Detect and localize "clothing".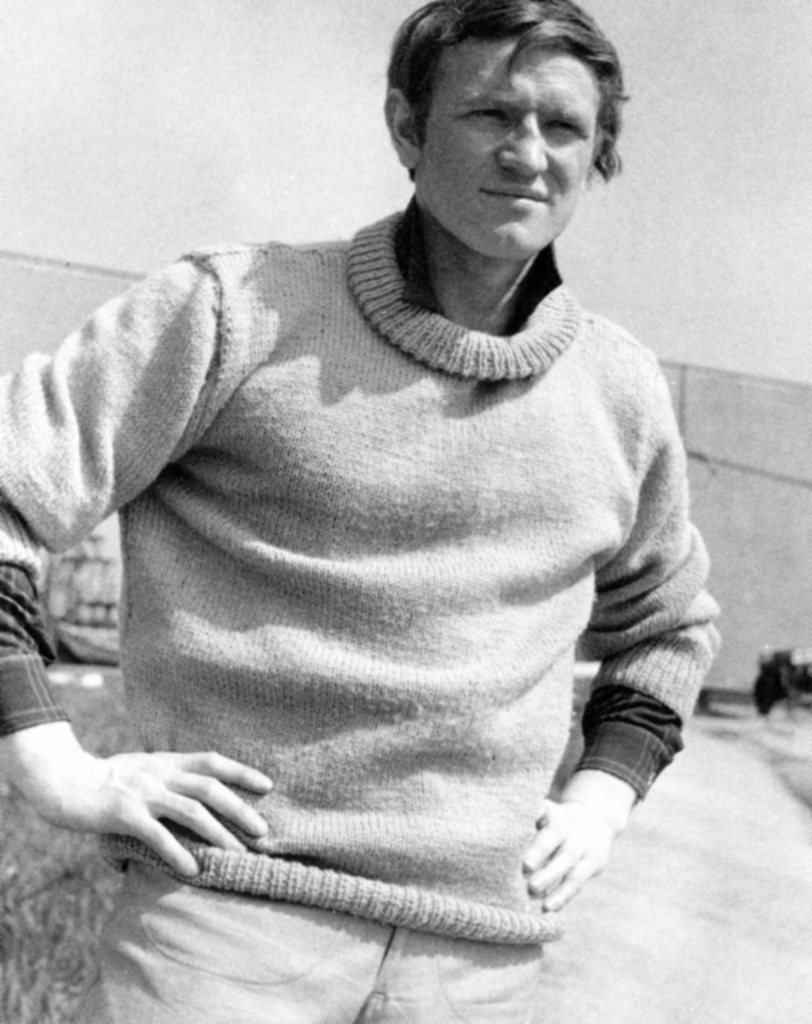
Localized at 15, 124, 734, 964.
